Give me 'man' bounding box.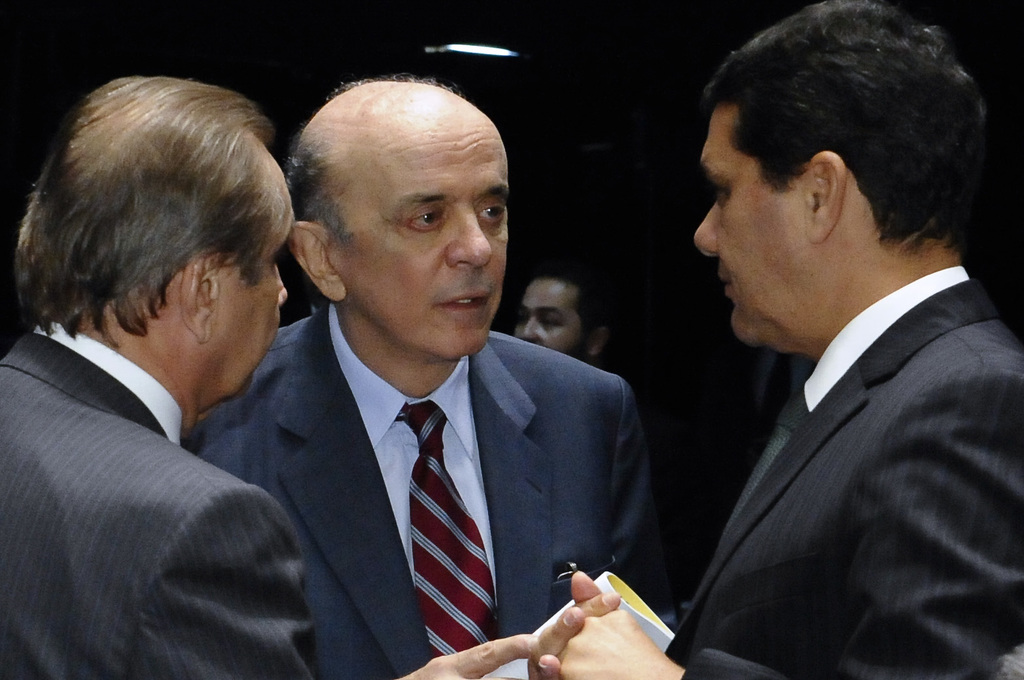
0/71/307/679.
